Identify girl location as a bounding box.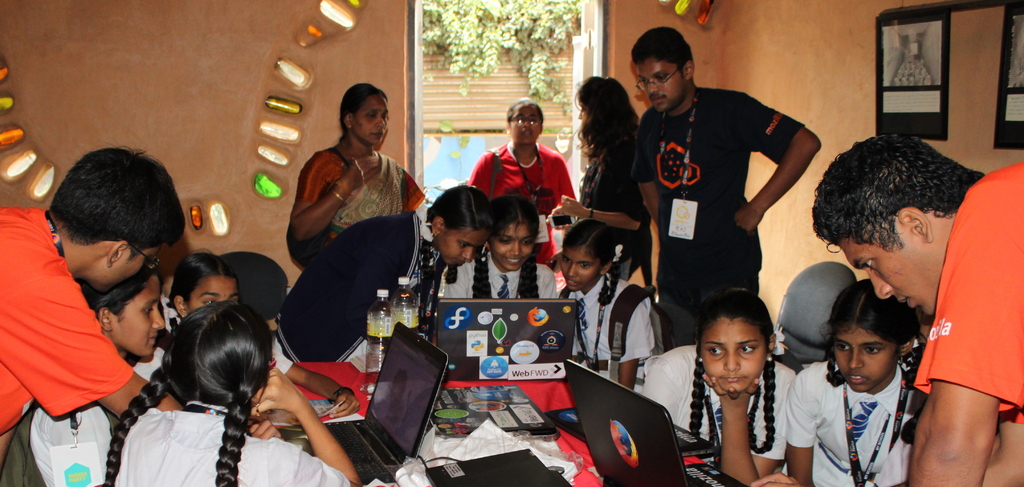
bbox(441, 192, 579, 349).
